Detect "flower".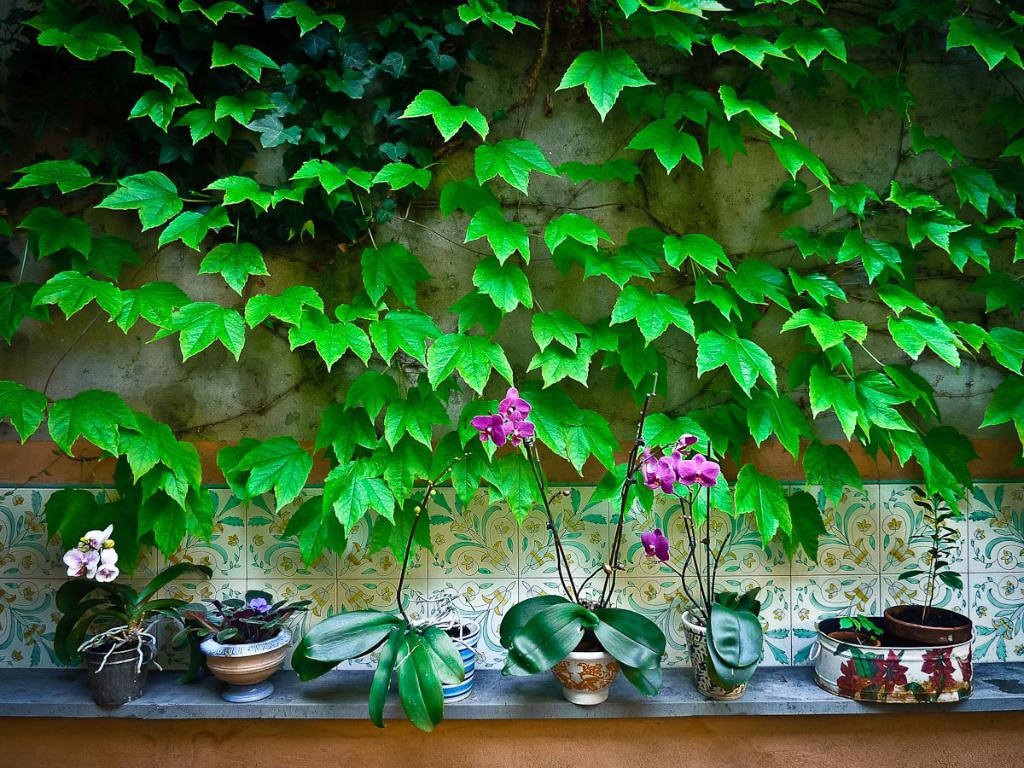
Detected at [251,597,272,614].
